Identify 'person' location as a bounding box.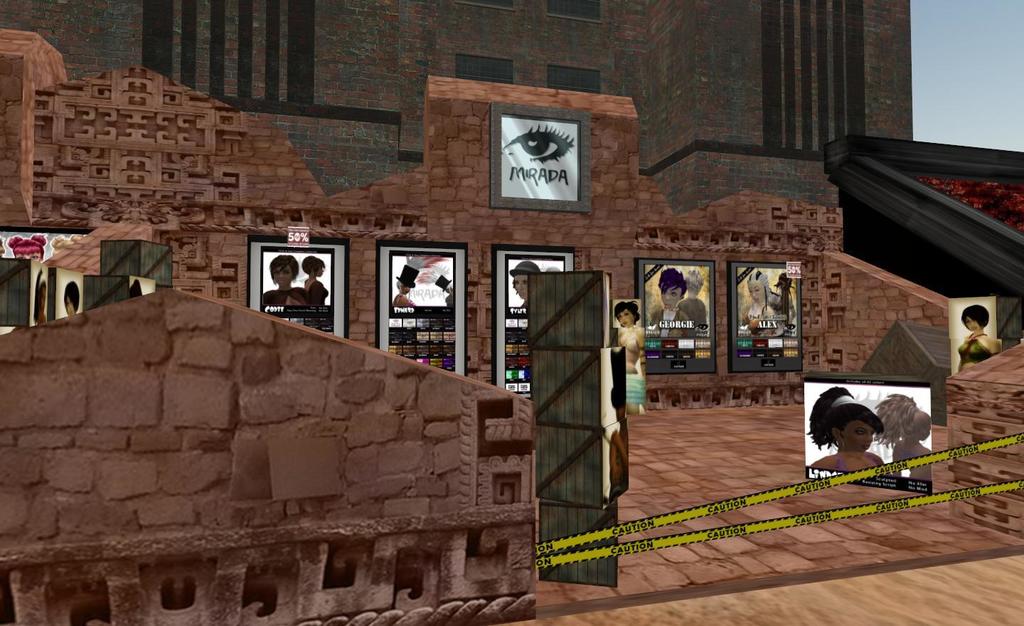
detection(877, 393, 932, 479).
